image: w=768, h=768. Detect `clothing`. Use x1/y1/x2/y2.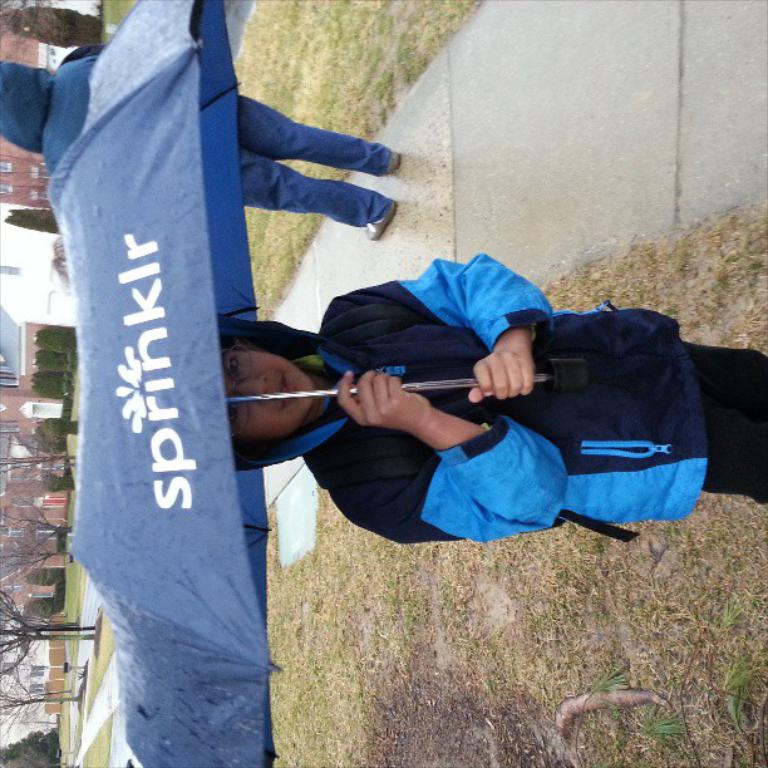
0/43/383/233.
